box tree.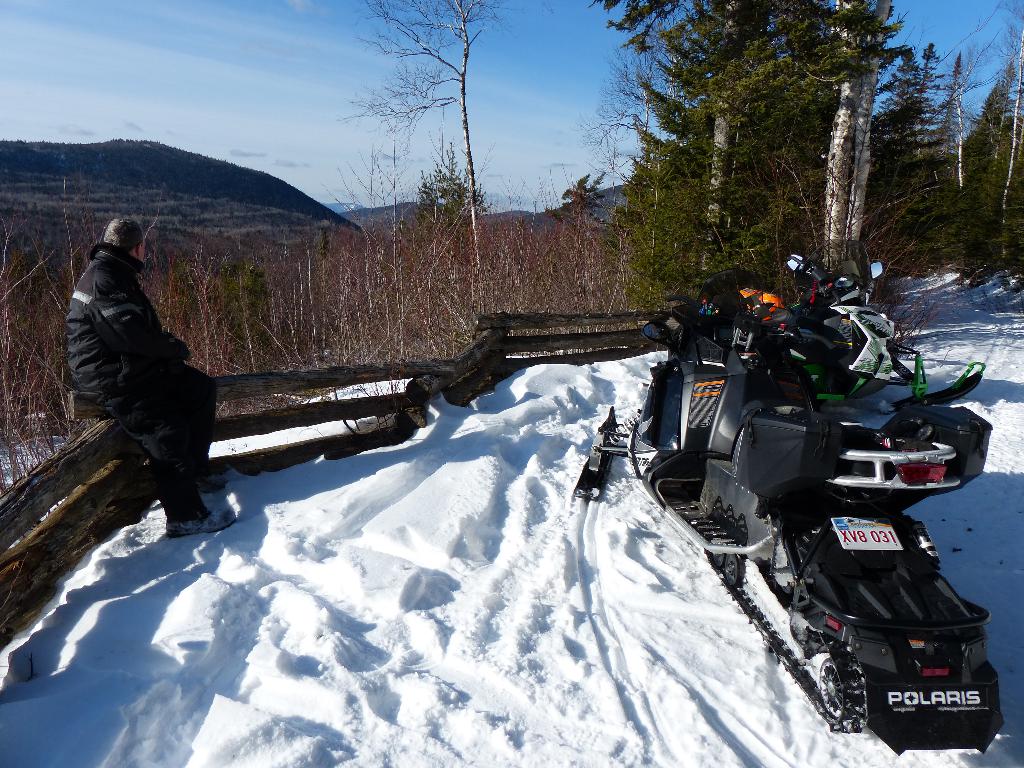
(339,0,506,290).
